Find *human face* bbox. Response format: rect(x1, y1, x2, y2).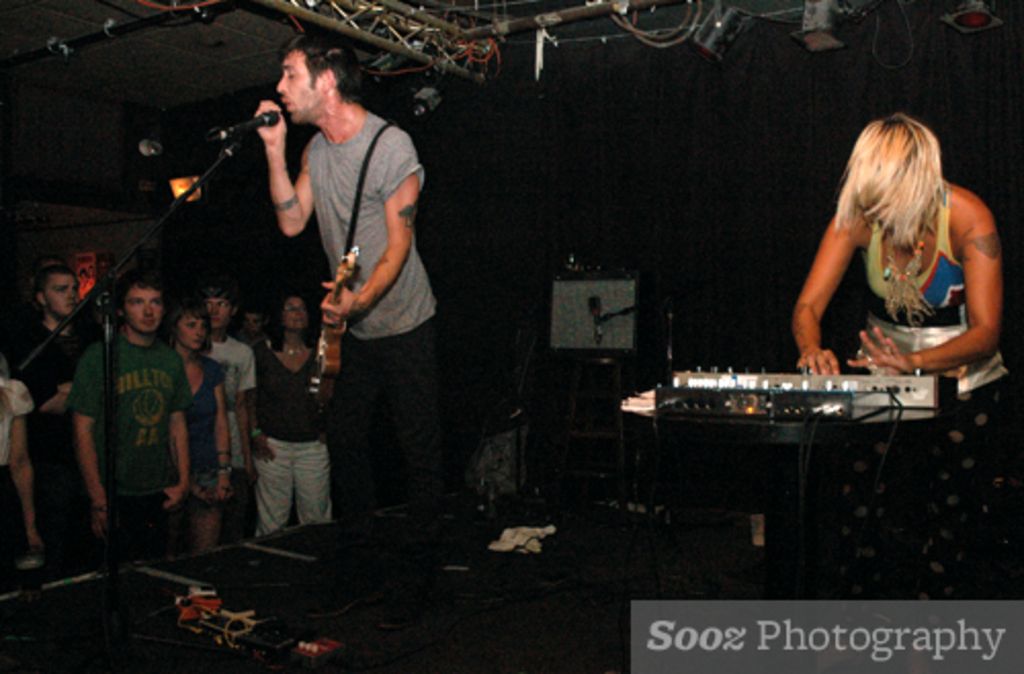
rect(41, 272, 76, 318).
